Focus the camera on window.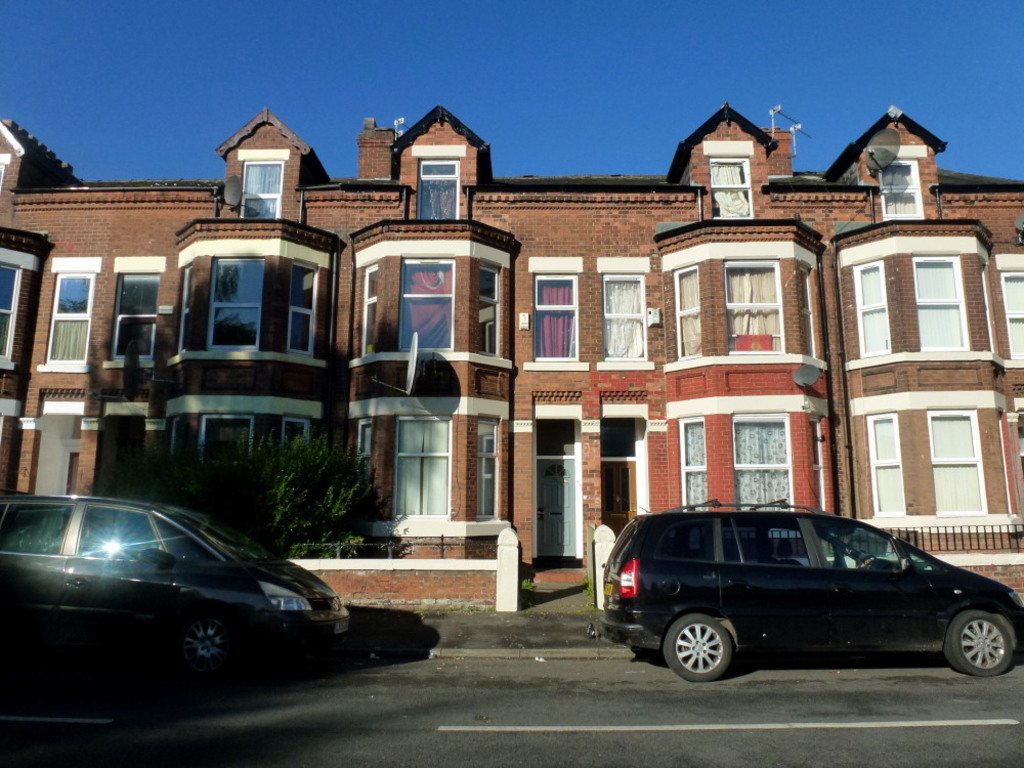
Focus region: [left=1008, top=272, right=1023, bottom=360].
